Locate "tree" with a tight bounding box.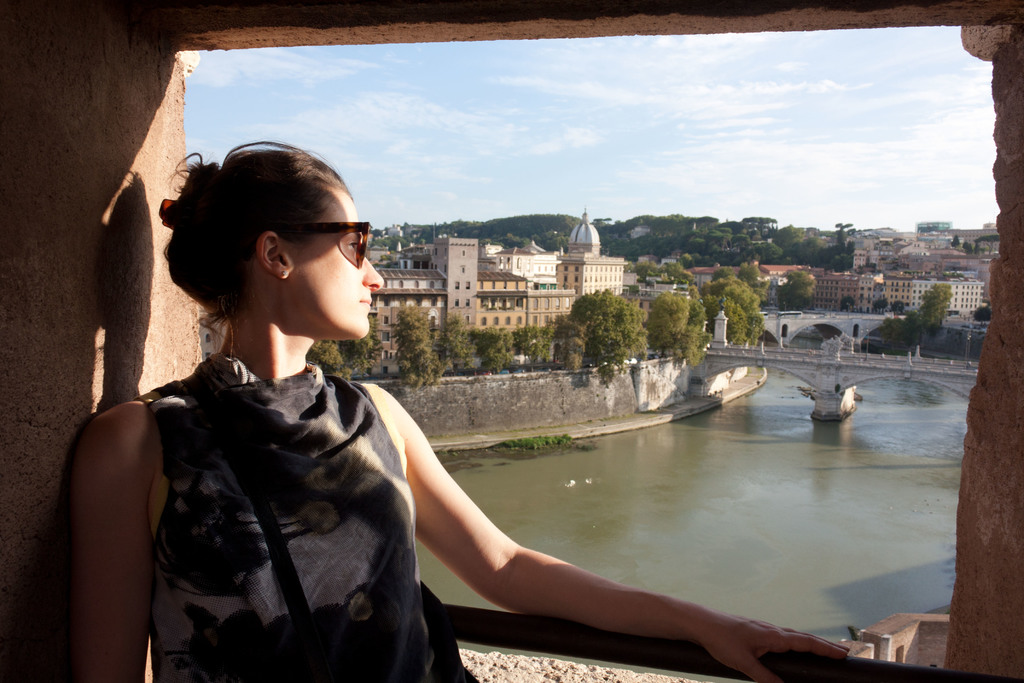
detection(468, 325, 518, 375).
